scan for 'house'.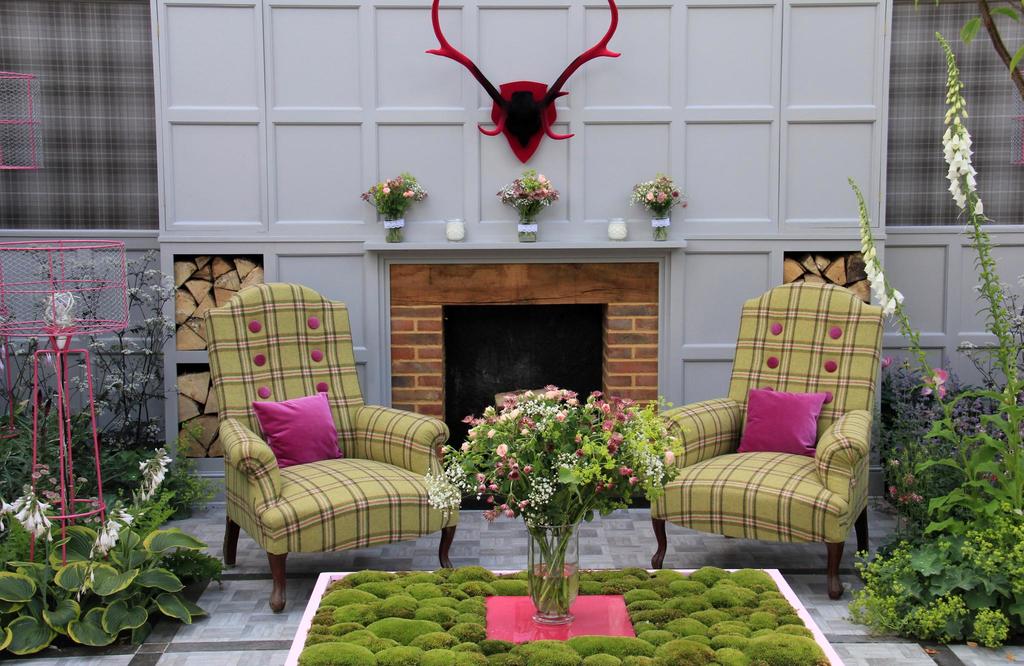
Scan result: [0, 0, 1023, 665].
